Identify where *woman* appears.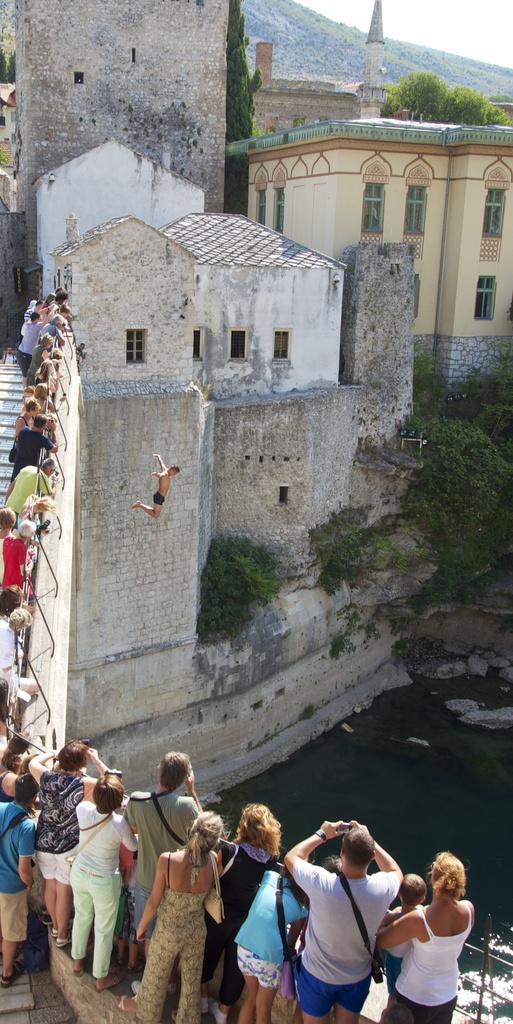
Appears at rect(15, 396, 41, 440).
